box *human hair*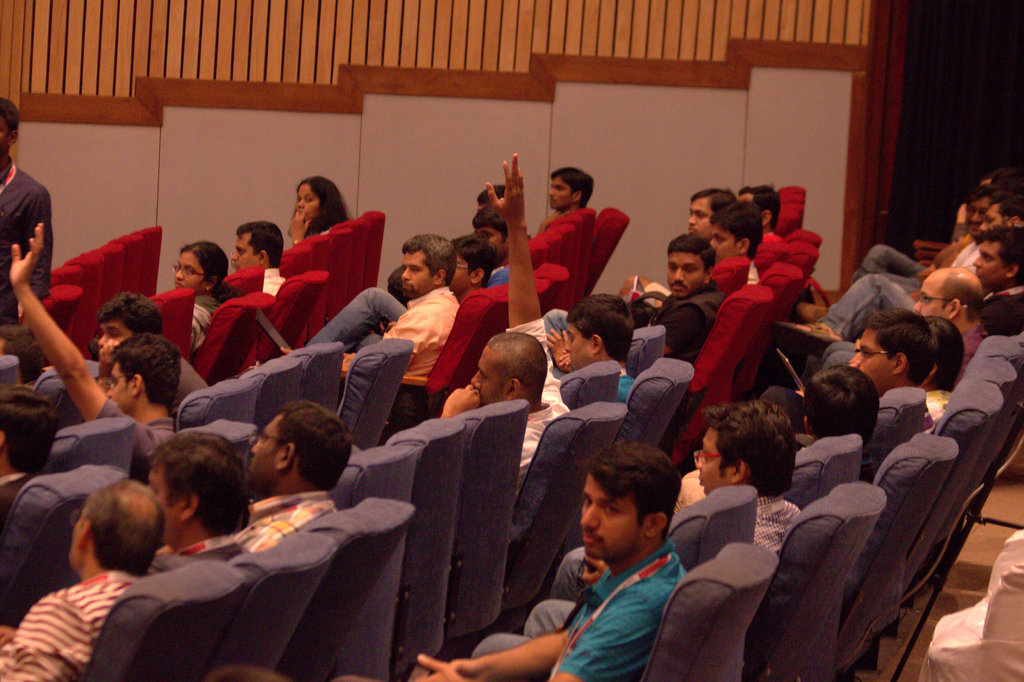
[x1=801, y1=367, x2=877, y2=447]
